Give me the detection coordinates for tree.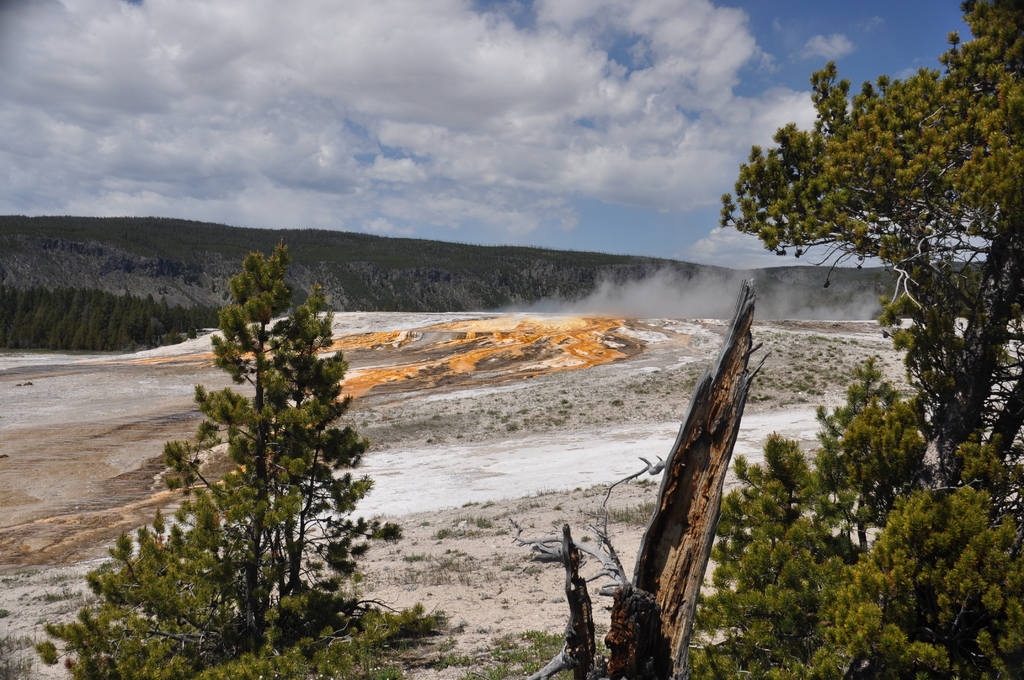
[x1=716, y1=0, x2=1023, y2=499].
